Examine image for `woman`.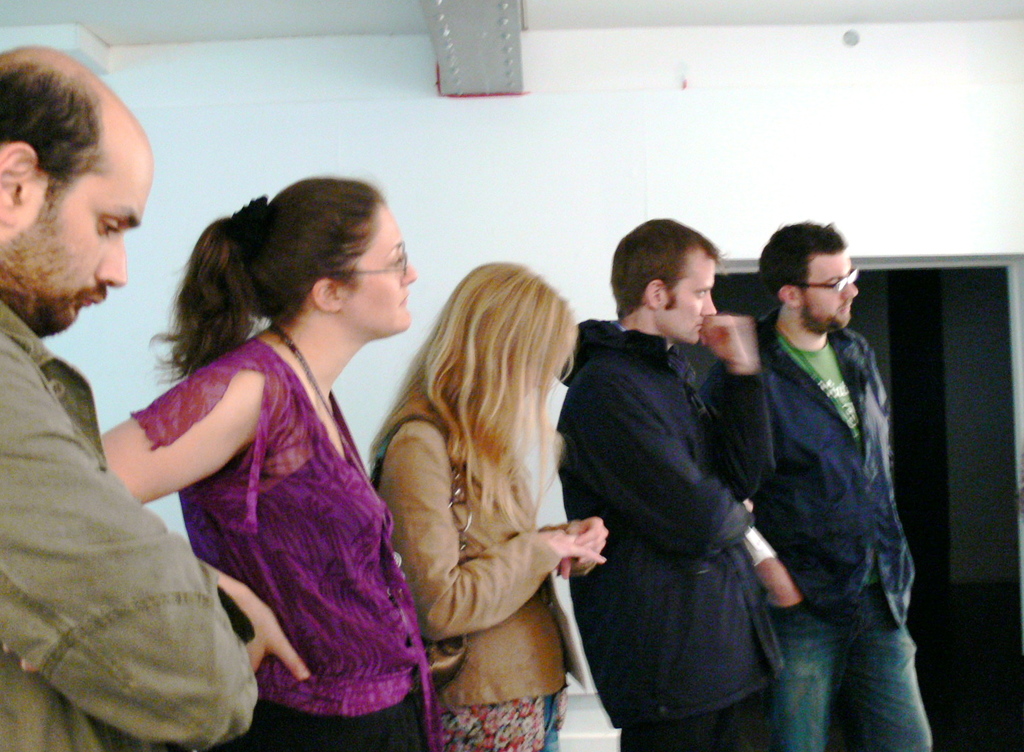
Examination result: 364 260 609 751.
